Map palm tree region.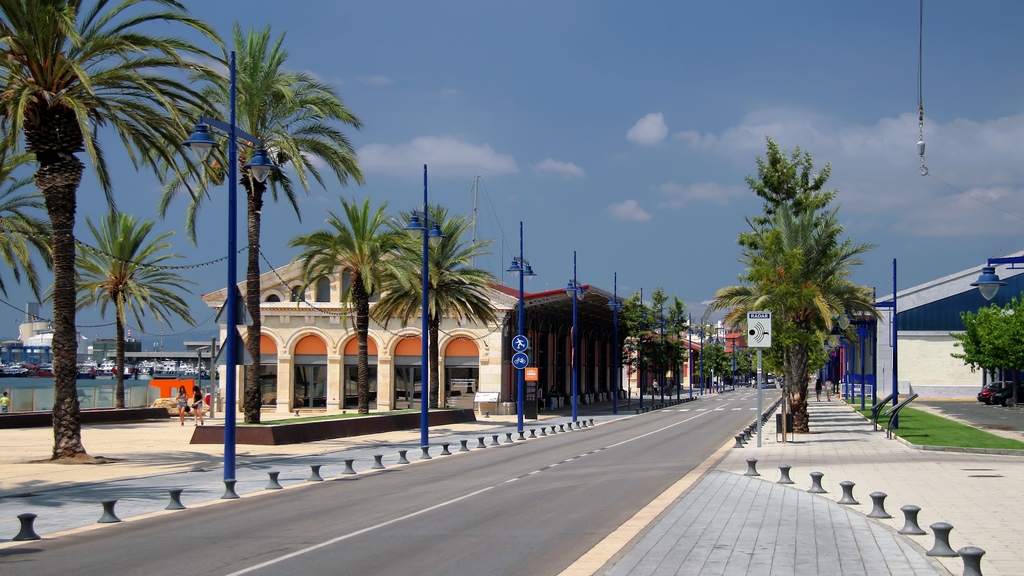
Mapped to bbox(0, 152, 51, 419).
